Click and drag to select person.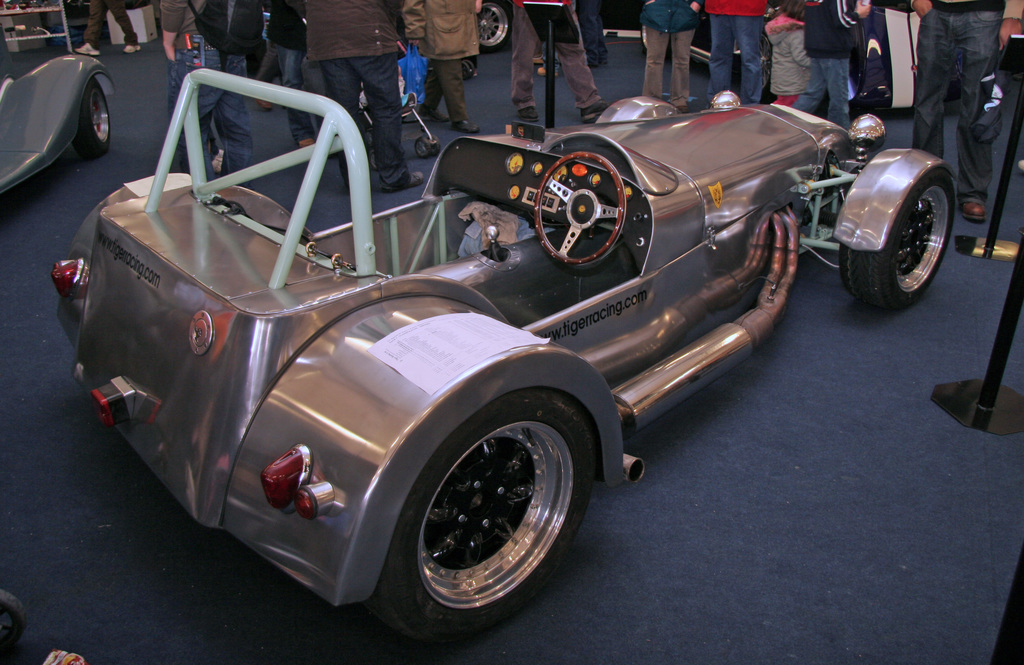
Selection: rect(225, 0, 285, 116).
